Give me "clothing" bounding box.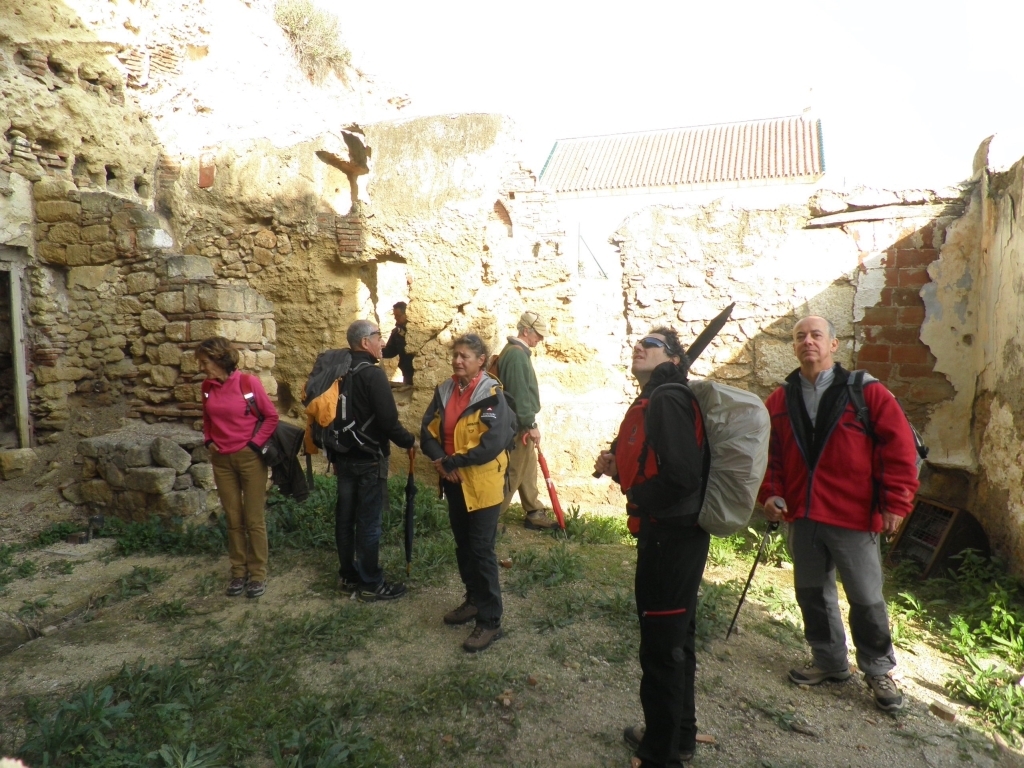
x1=419, y1=365, x2=515, y2=624.
